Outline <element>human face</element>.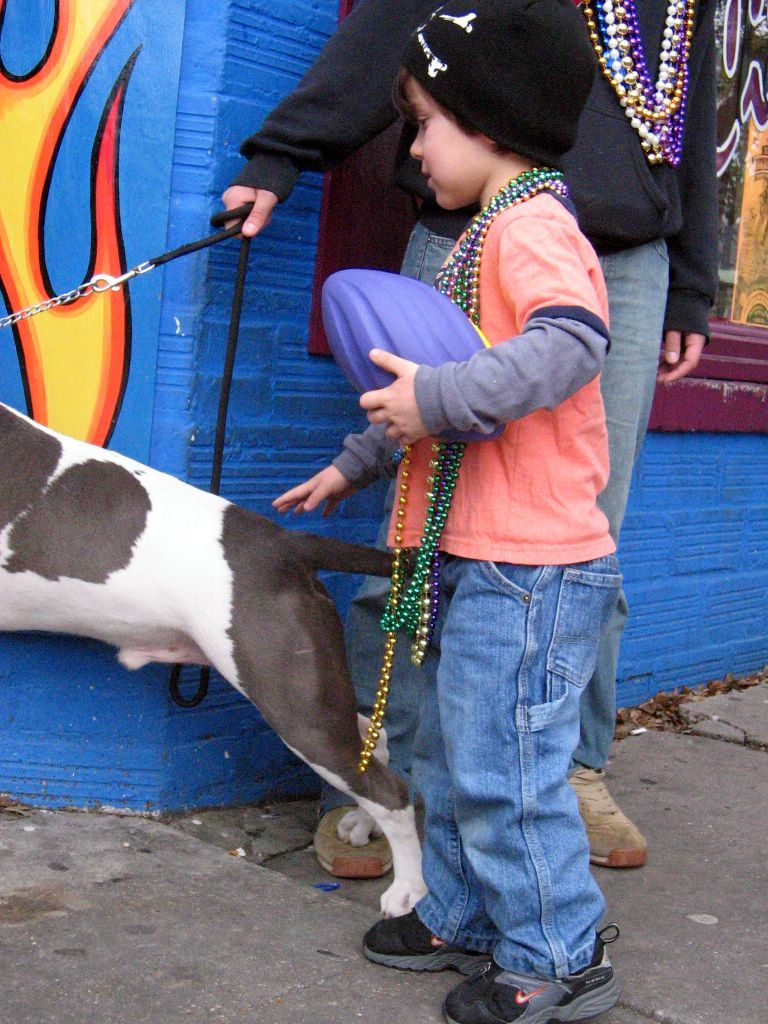
Outline: pyautogui.locateOnScreen(406, 84, 491, 210).
